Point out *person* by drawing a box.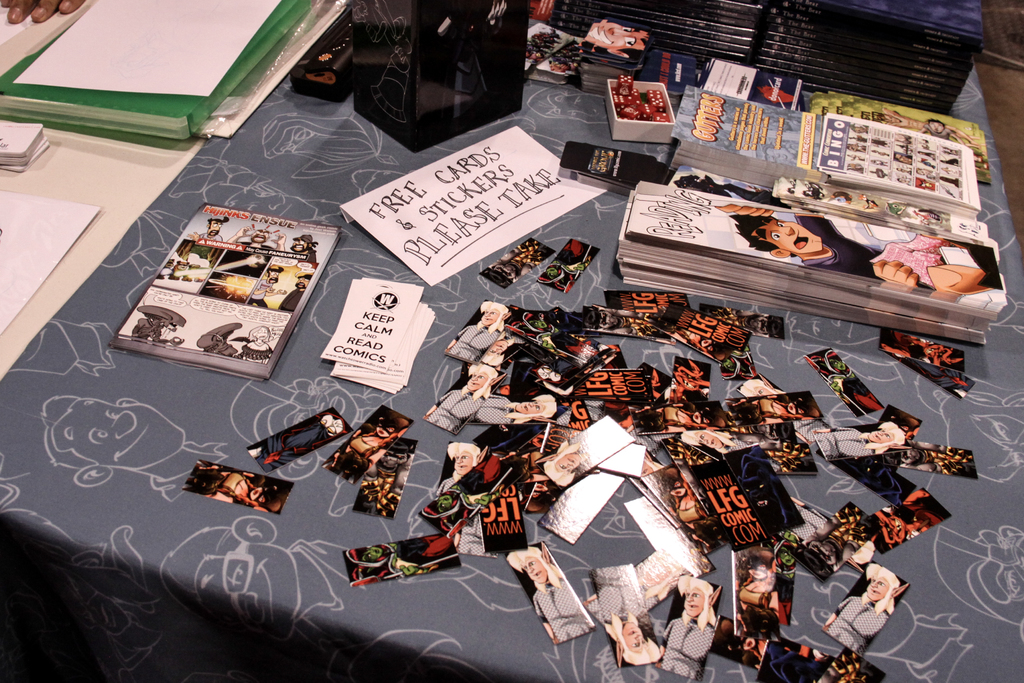
319 409 410 483.
